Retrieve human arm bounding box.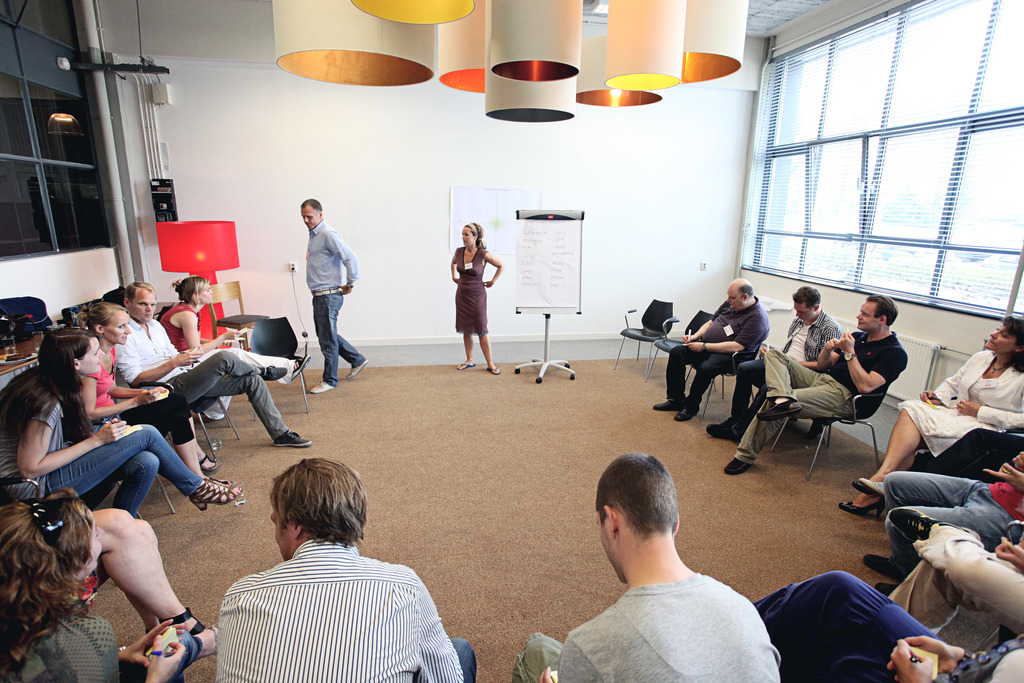
Bounding box: bbox(886, 632, 980, 682).
